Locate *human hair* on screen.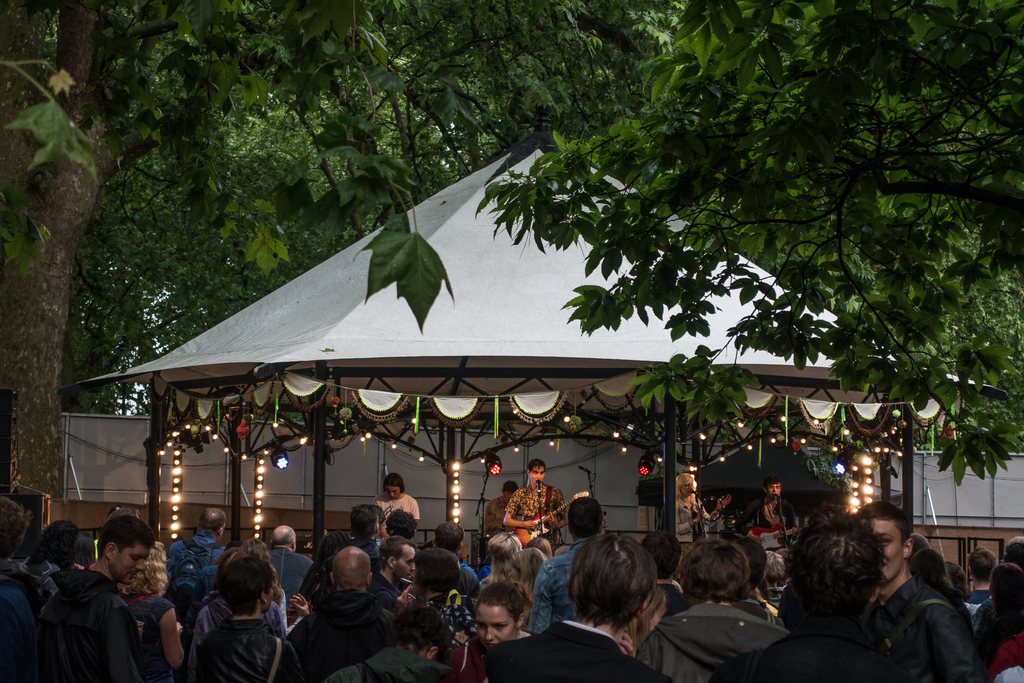
On screen at 808:538:905:638.
